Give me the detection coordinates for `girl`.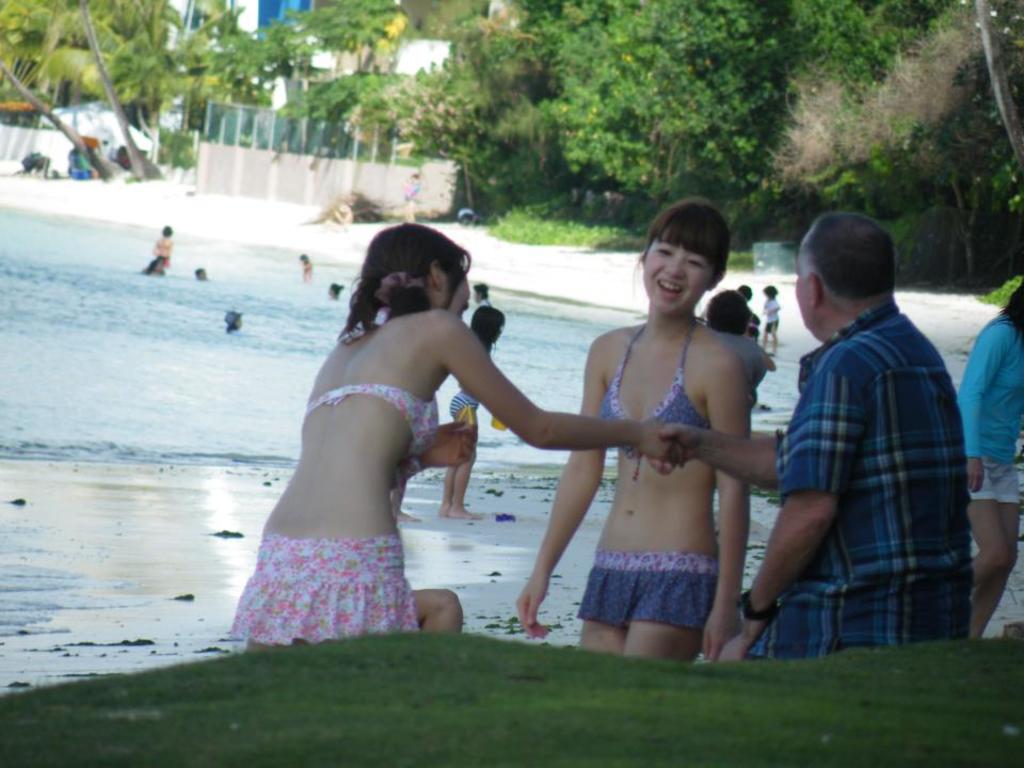
locate(513, 201, 750, 657).
